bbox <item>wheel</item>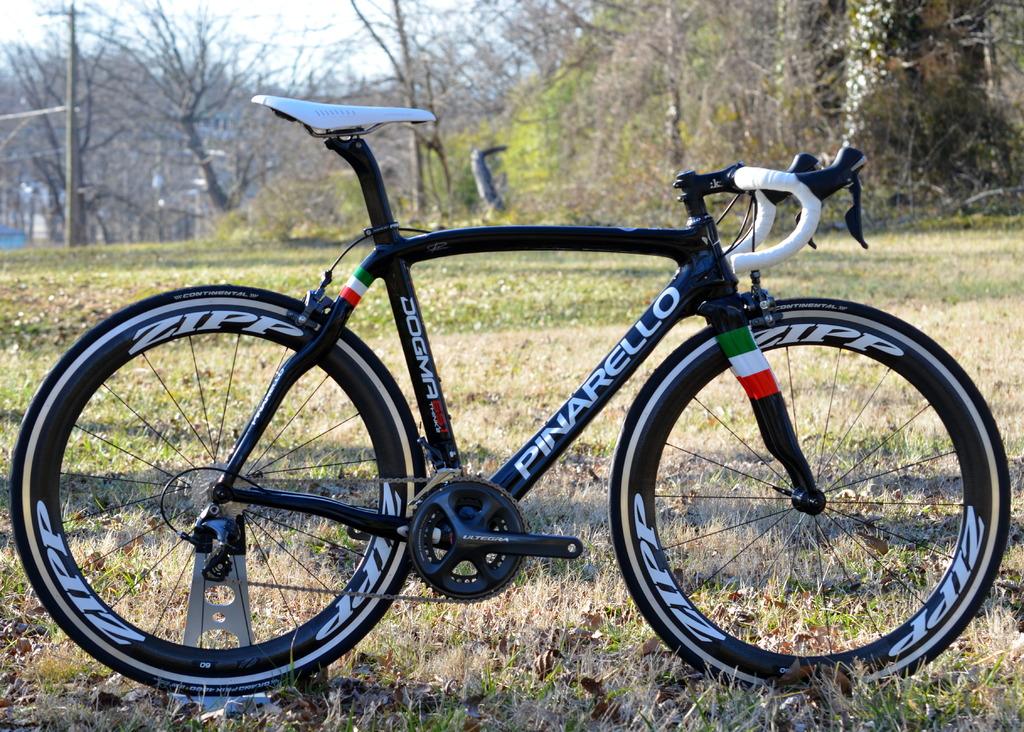
detection(6, 287, 425, 699)
